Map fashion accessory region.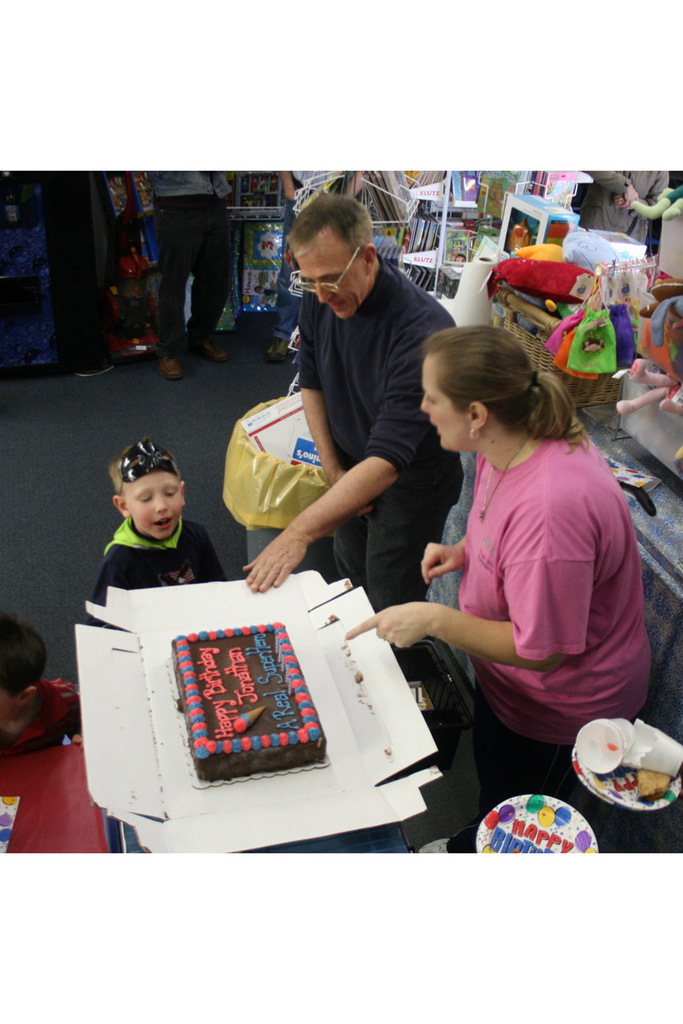
Mapped to box=[200, 341, 225, 359].
